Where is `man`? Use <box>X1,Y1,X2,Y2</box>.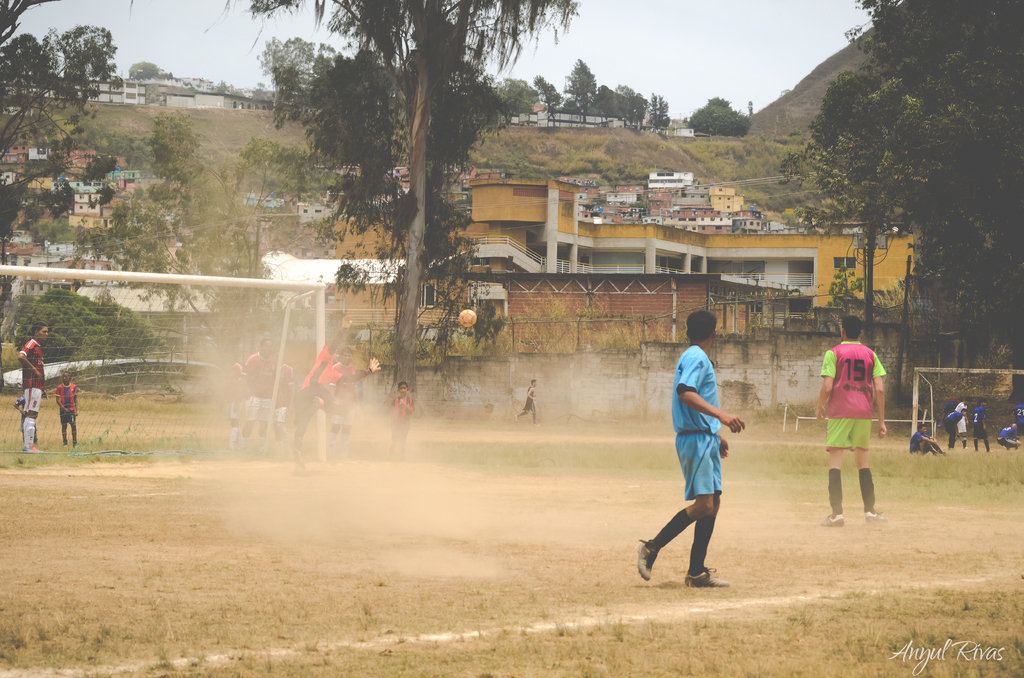
<box>814,316,885,525</box>.
